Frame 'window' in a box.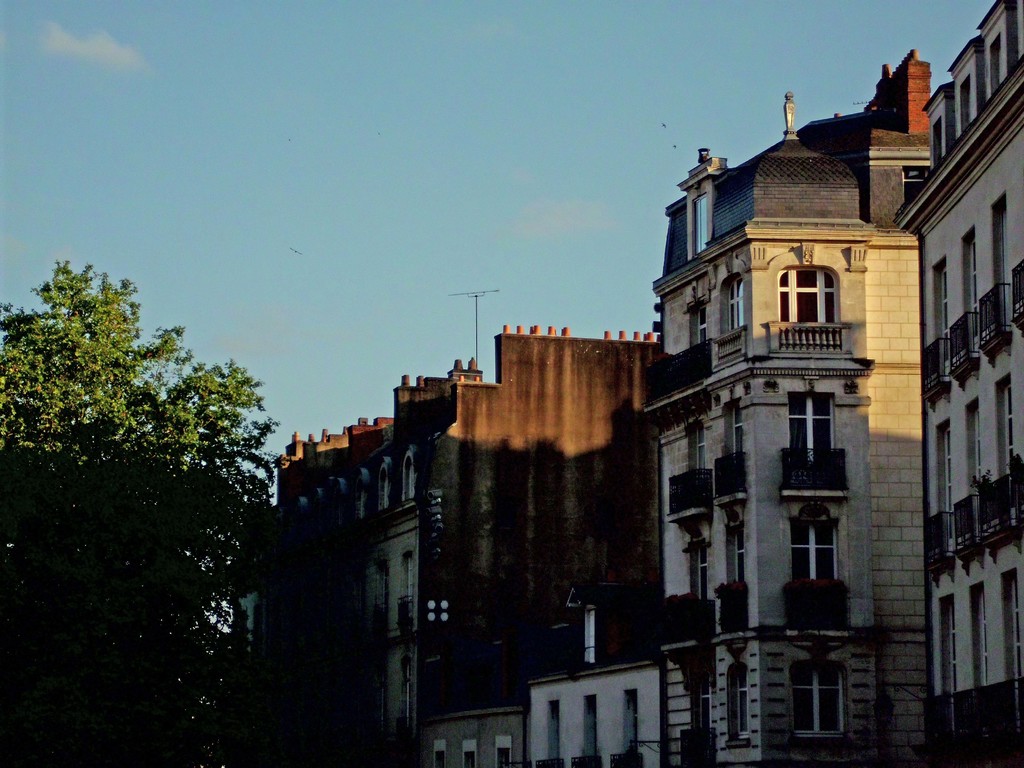
x1=716 y1=396 x2=747 y2=457.
